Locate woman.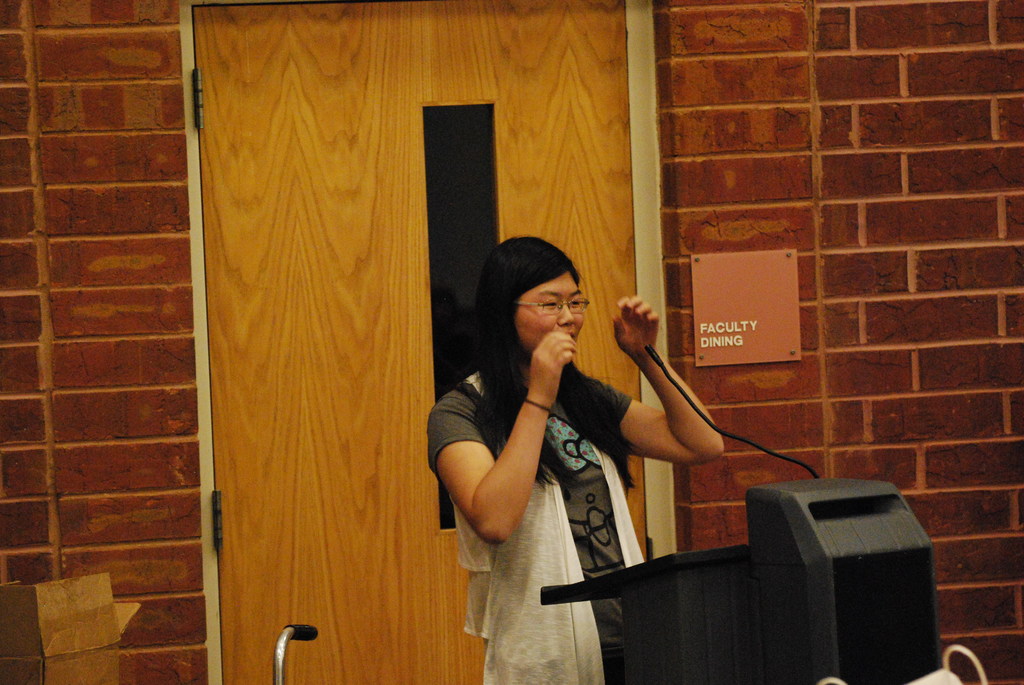
Bounding box: region(428, 234, 680, 671).
